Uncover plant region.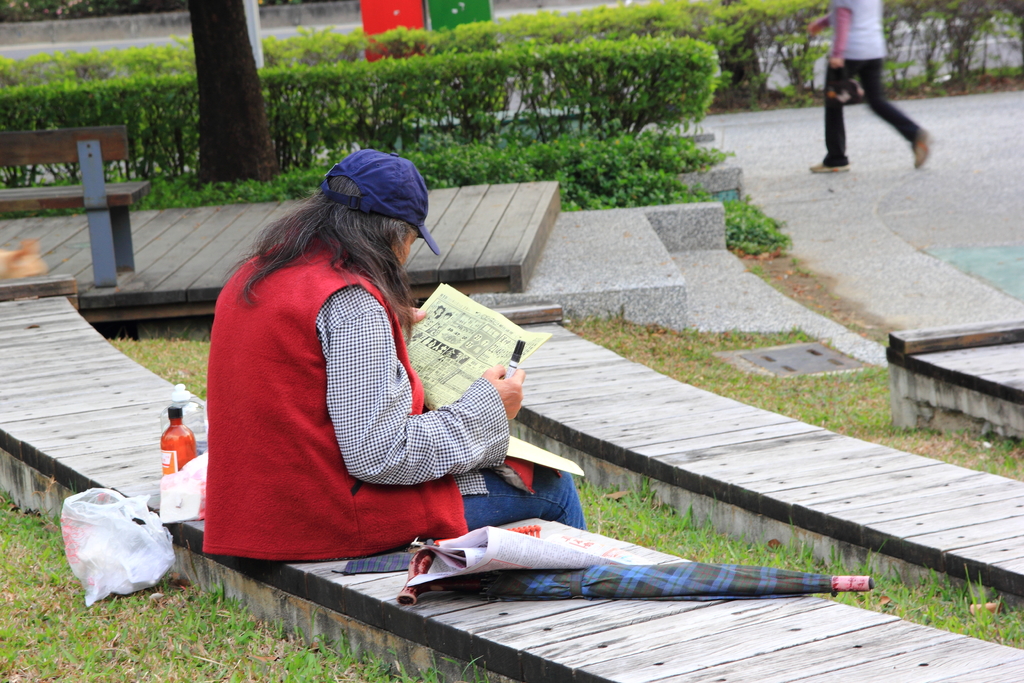
Uncovered: (93, 309, 220, 404).
